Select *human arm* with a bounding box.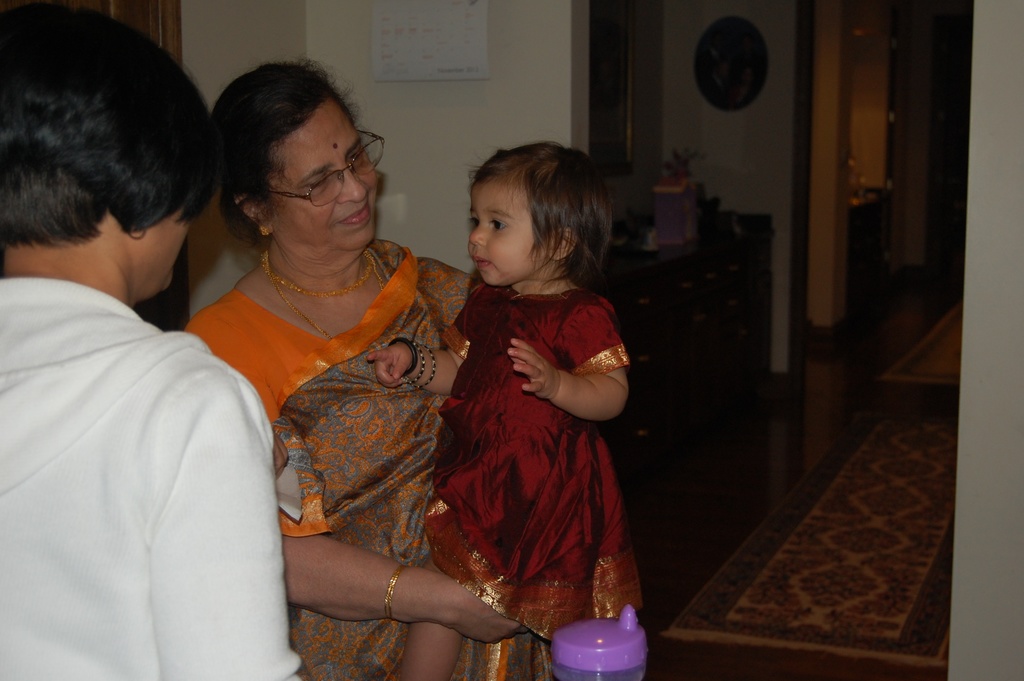
detection(364, 284, 492, 397).
